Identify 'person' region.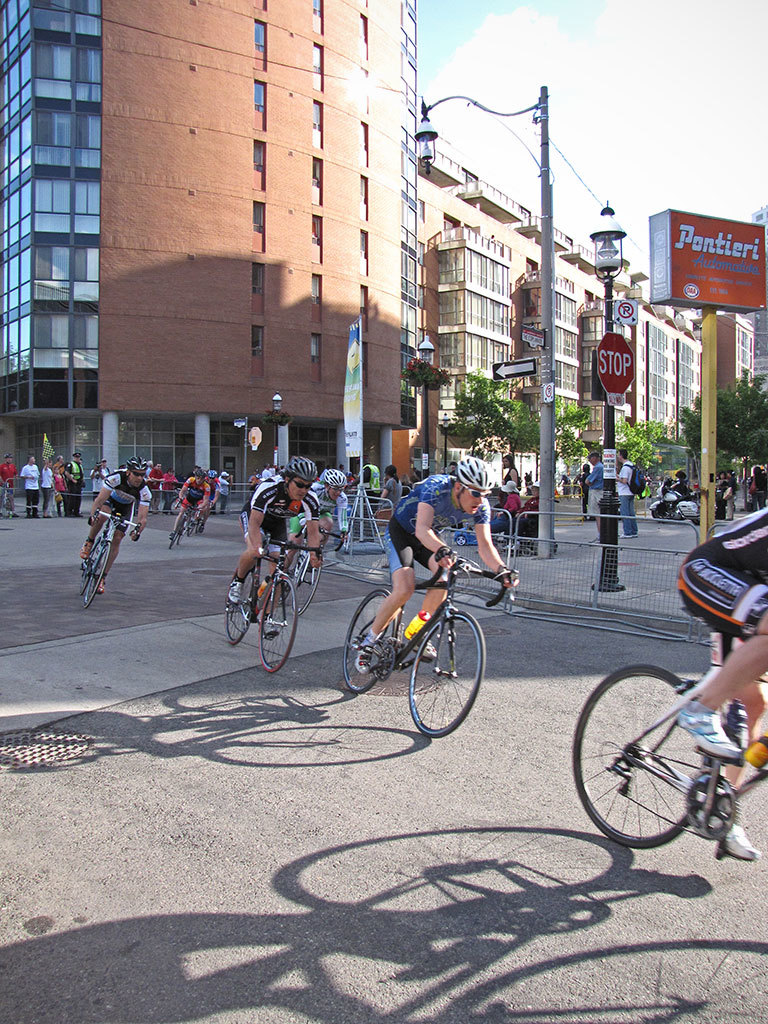
Region: Rect(82, 454, 158, 586).
